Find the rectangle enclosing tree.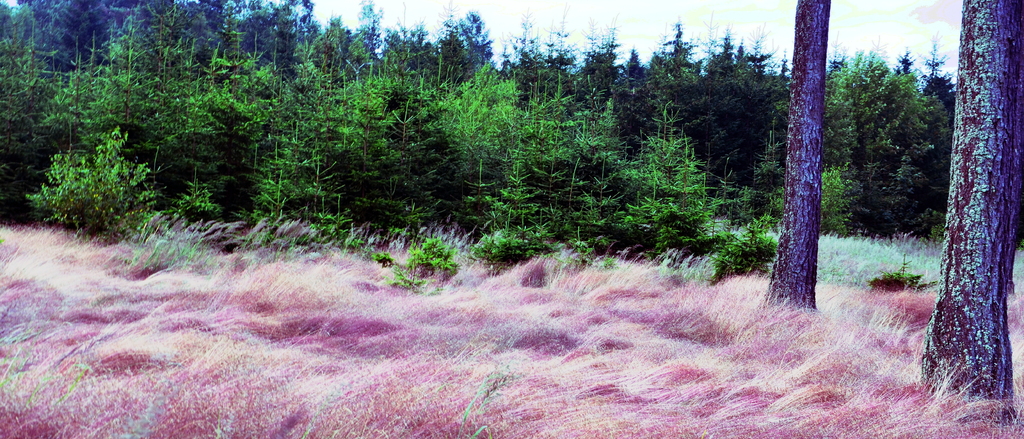
[left=927, top=42, right=1017, bottom=402].
